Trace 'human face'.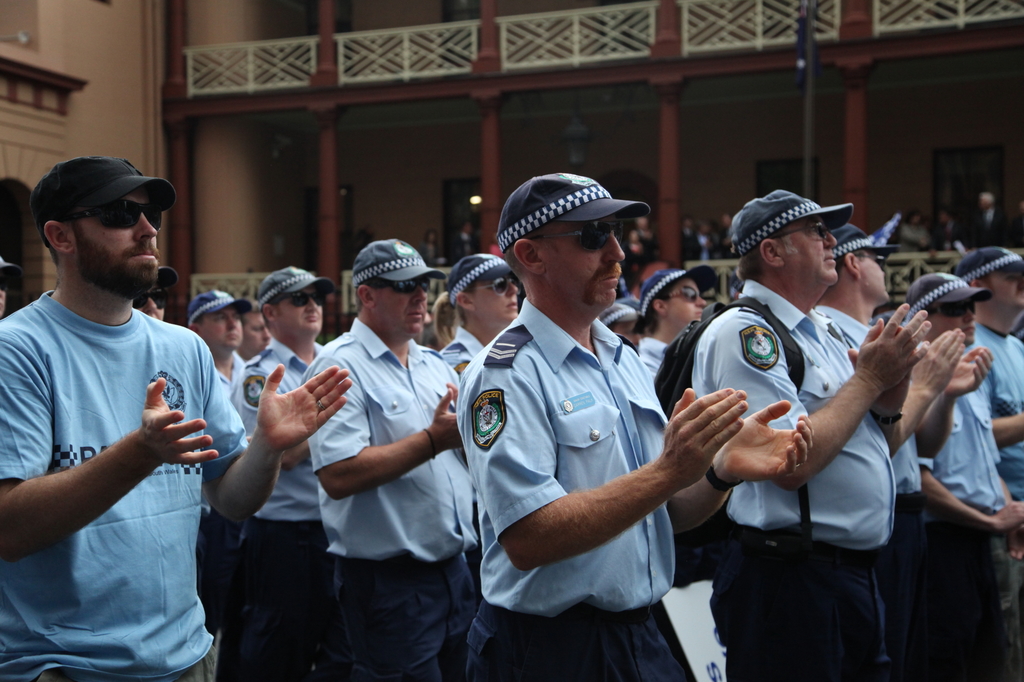
Traced to 78/177/162/291.
